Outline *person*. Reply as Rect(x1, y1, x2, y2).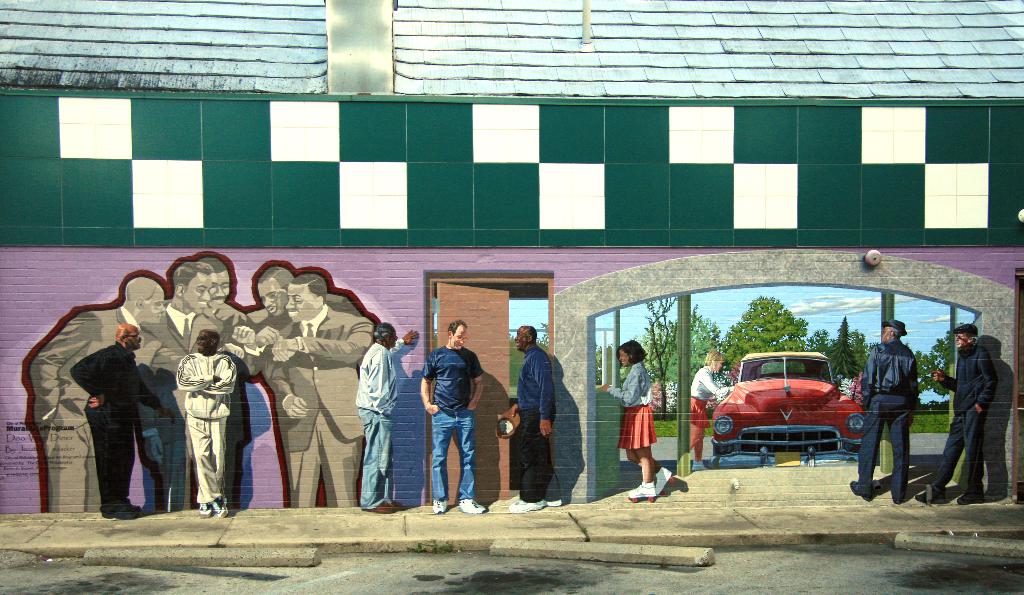
Rect(68, 321, 181, 520).
